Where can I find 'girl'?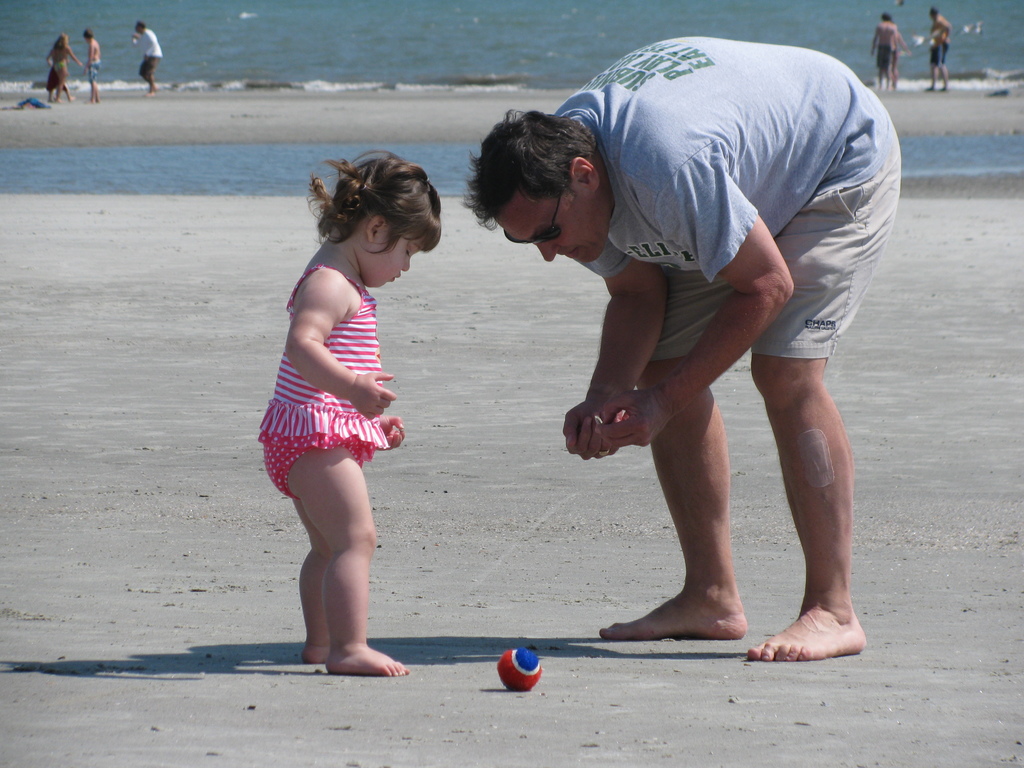
You can find it at crop(253, 143, 447, 675).
